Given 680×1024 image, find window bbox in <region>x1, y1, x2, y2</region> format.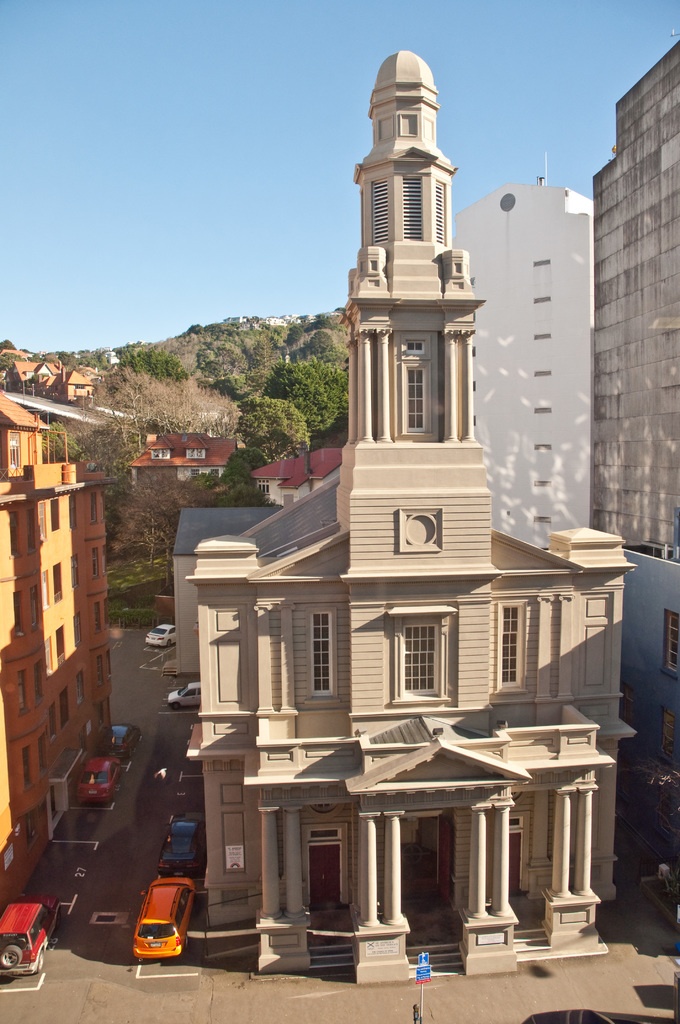
<region>94, 600, 103, 636</region>.
